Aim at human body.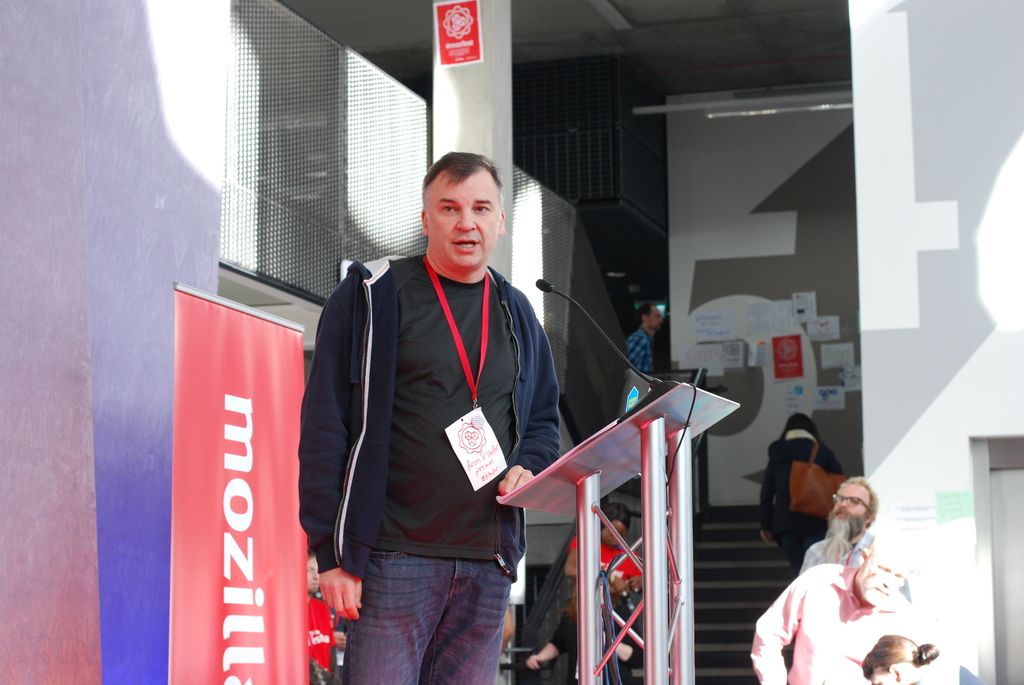
Aimed at locate(523, 573, 641, 684).
